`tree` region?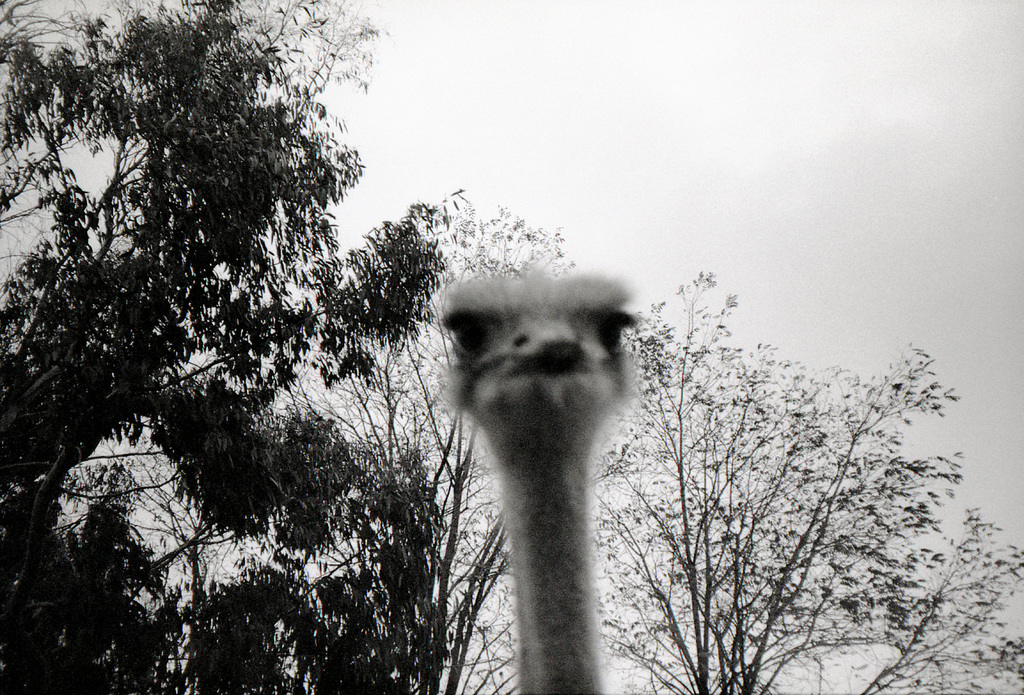
rect(279, 184, 572, 694)
